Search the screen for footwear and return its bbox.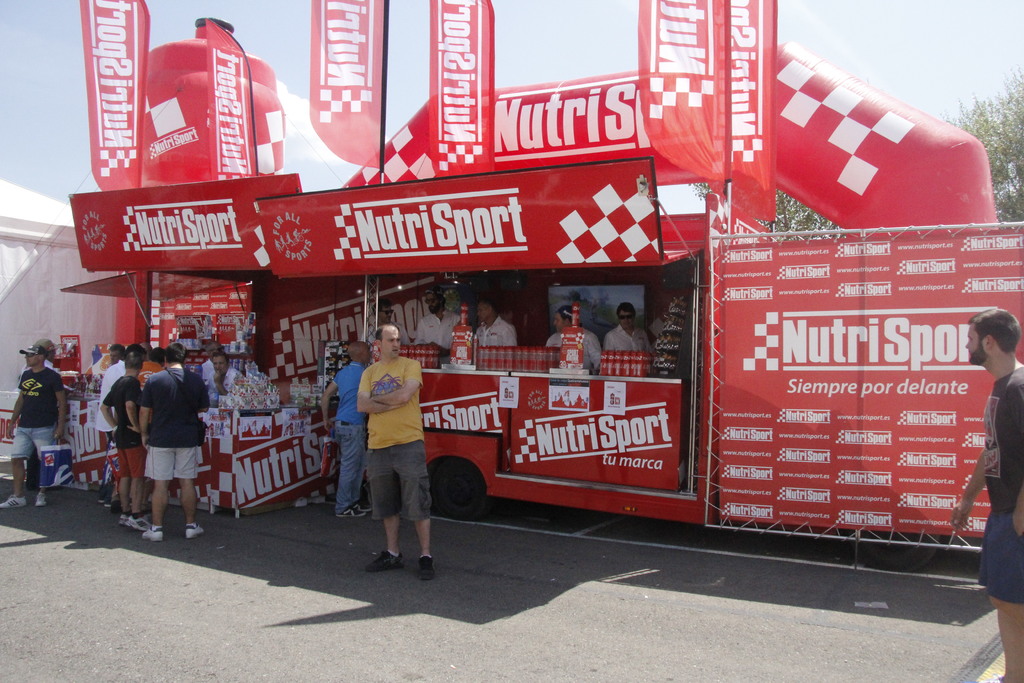
Found: left=115, top=514, right=132, bottom=529.
